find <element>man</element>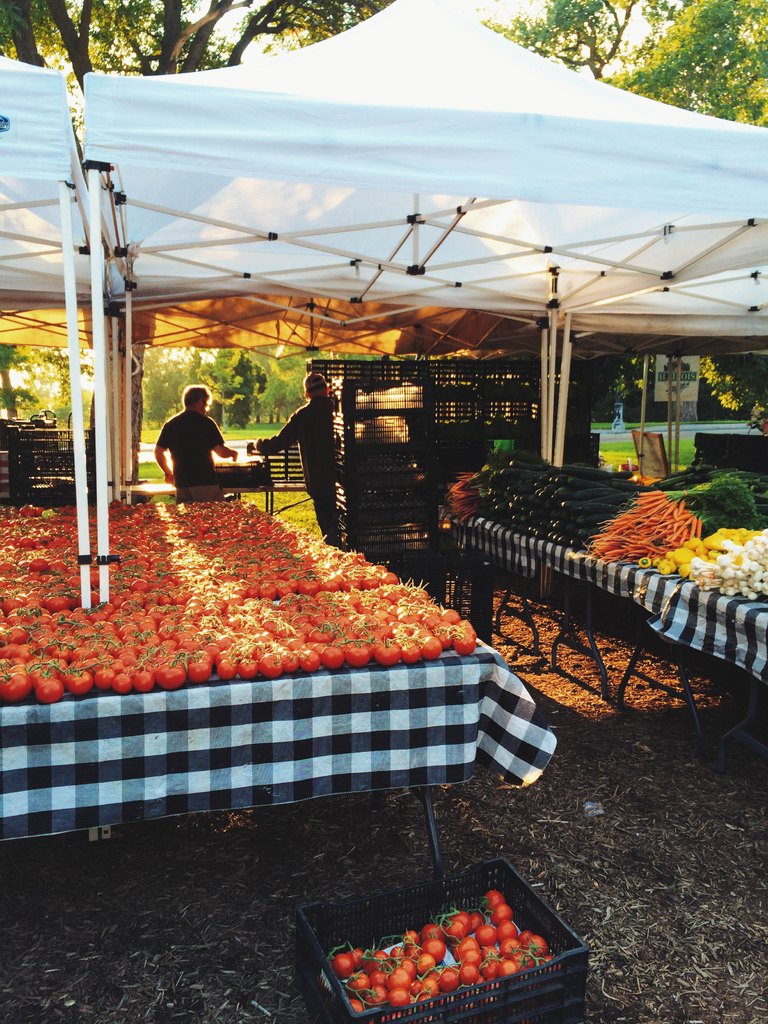
(156,390,231,501)
